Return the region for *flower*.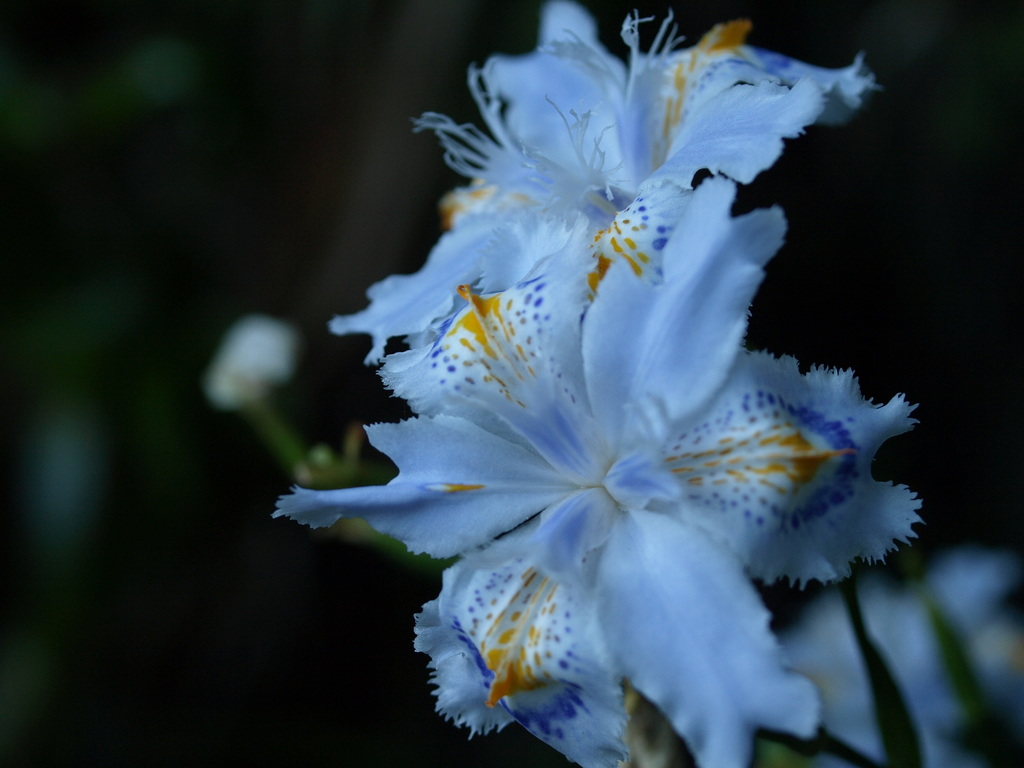
locate(290, 220, 898, 729).
